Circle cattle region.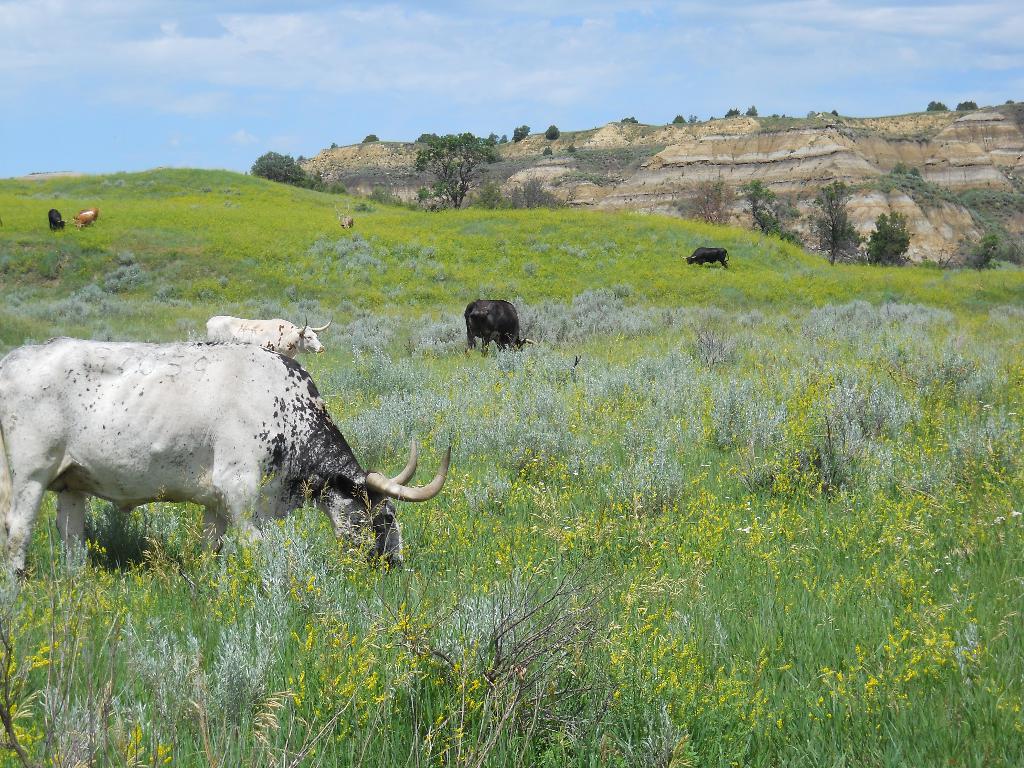
Region: 461 299 530 361.
